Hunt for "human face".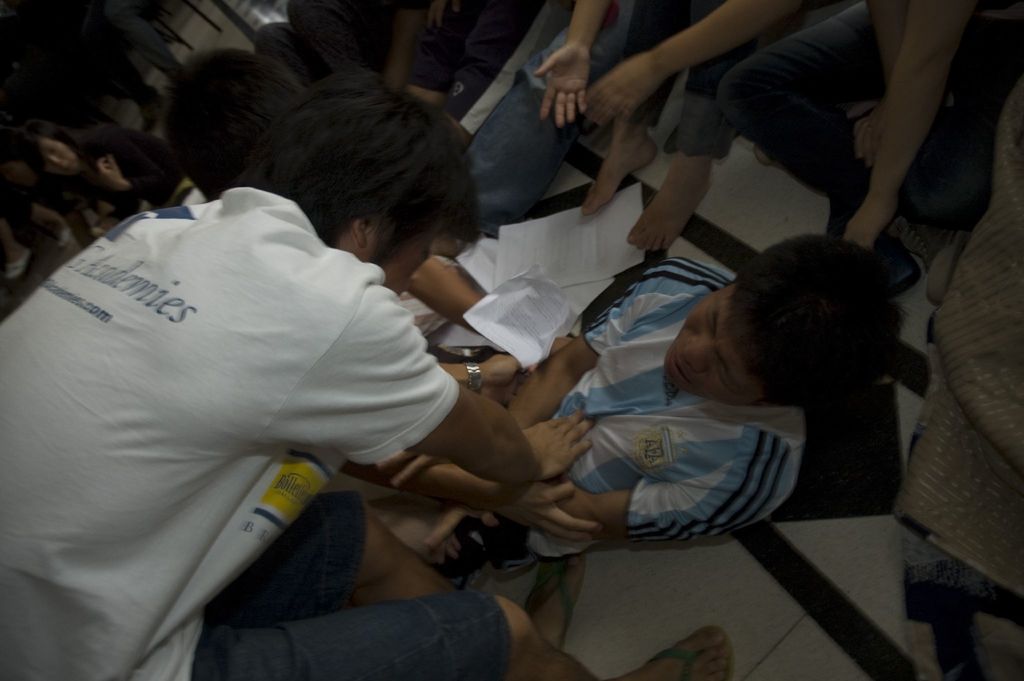
Hunted down at locate(666, 283, 769, 404).
